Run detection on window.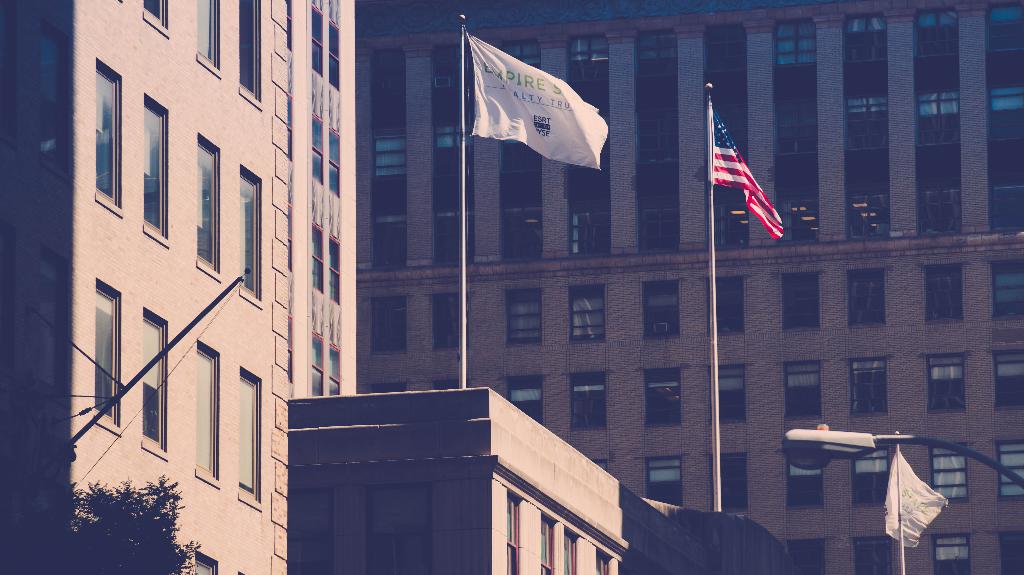
Result: [367, 45, 409, 271].
